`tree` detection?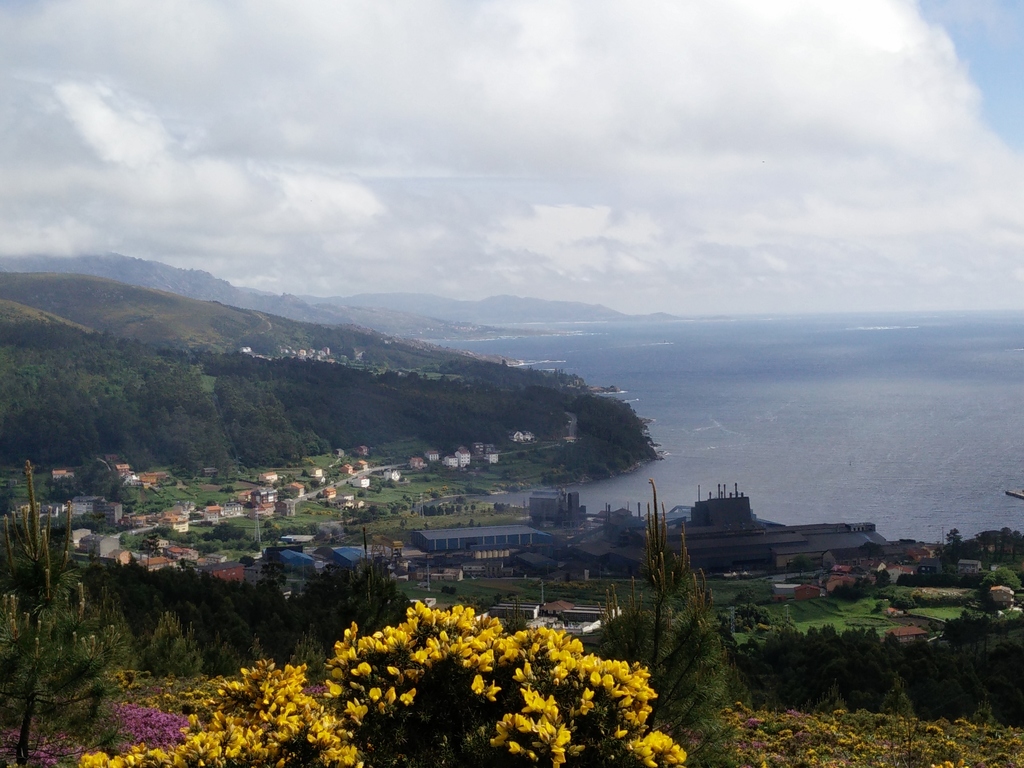
{"x1": 945, "y1": 525, "x2": 1023, "y2": 583}
